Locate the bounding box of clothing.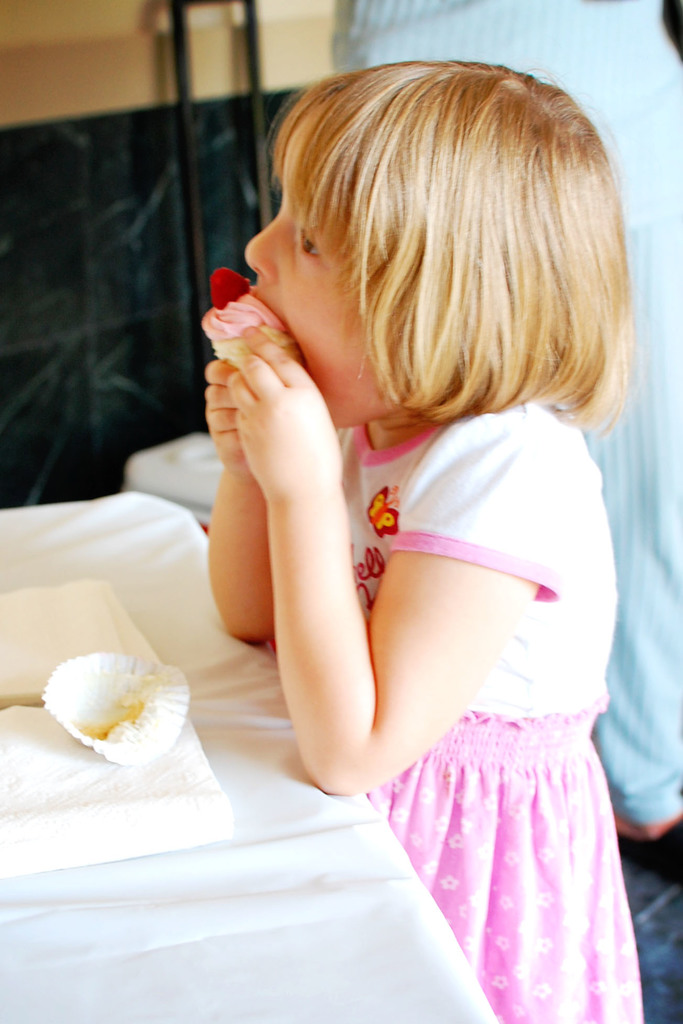
Bounding box: bbox=[329, 393, 646, 1023].
